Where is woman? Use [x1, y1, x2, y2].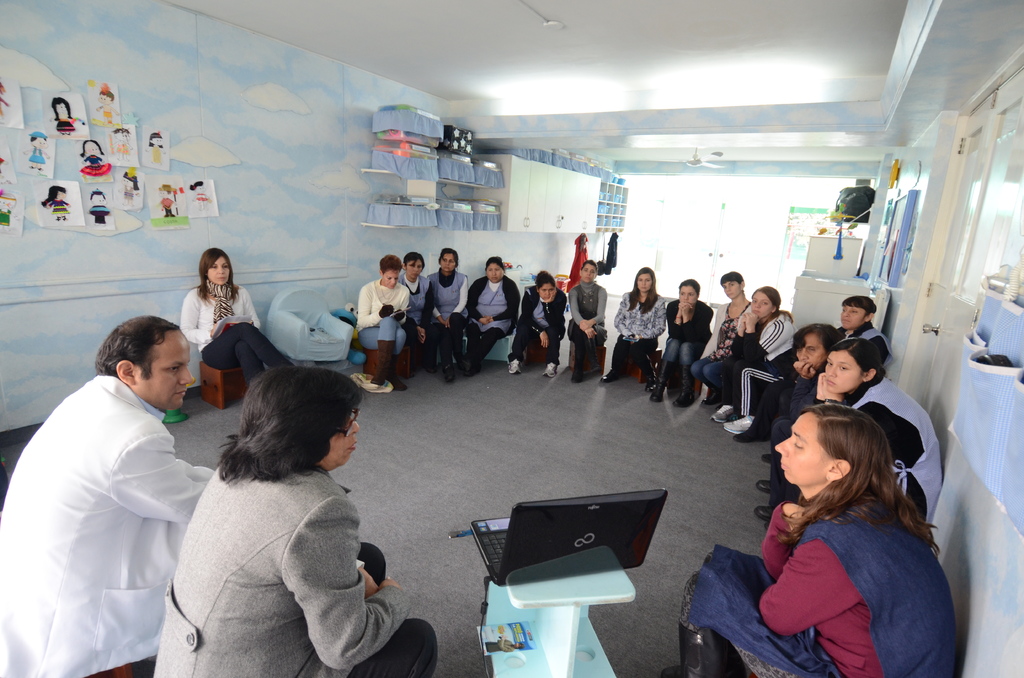
[150, 368, 437, 677].
